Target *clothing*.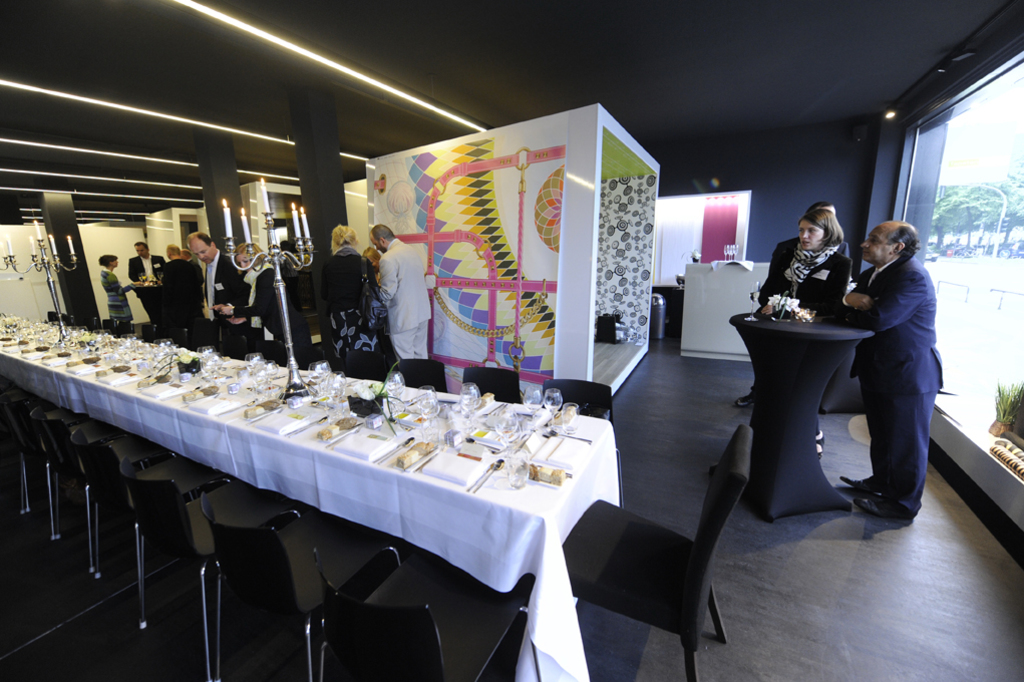
Target region: (278, 252, 305, 313).
